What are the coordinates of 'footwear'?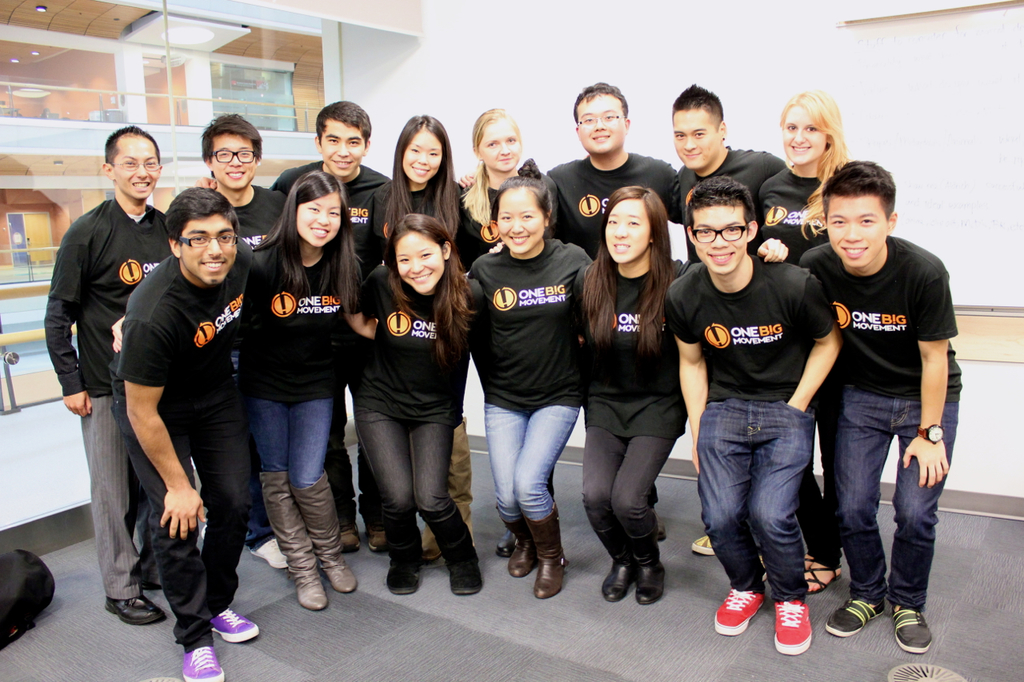
(x1=183, y1=642, x2=226, y2=681).
